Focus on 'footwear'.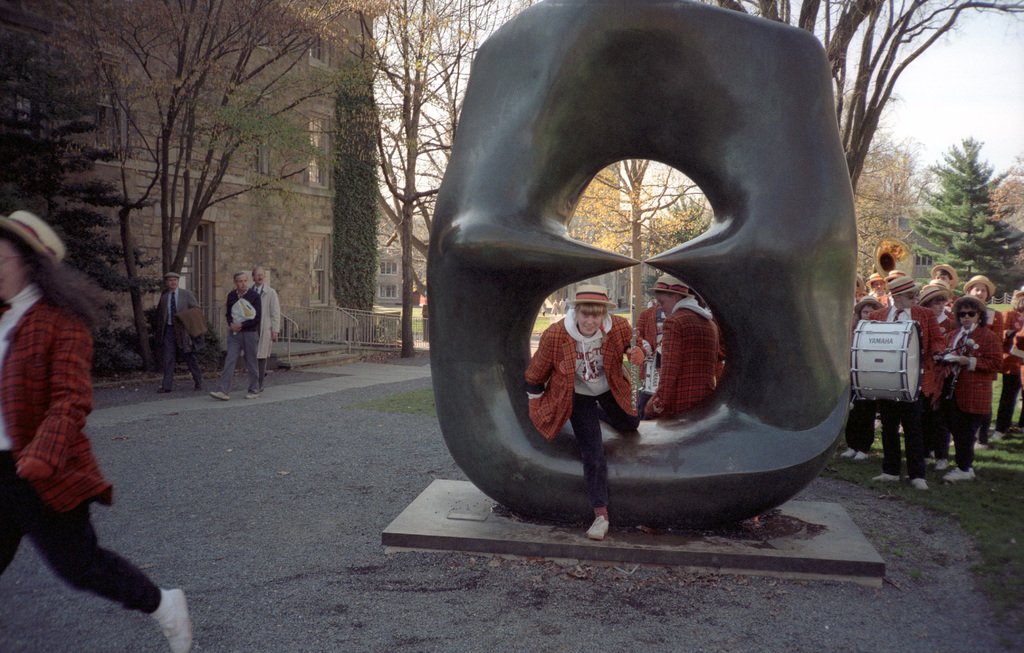
Focused at 873, 473, 898, 481.
